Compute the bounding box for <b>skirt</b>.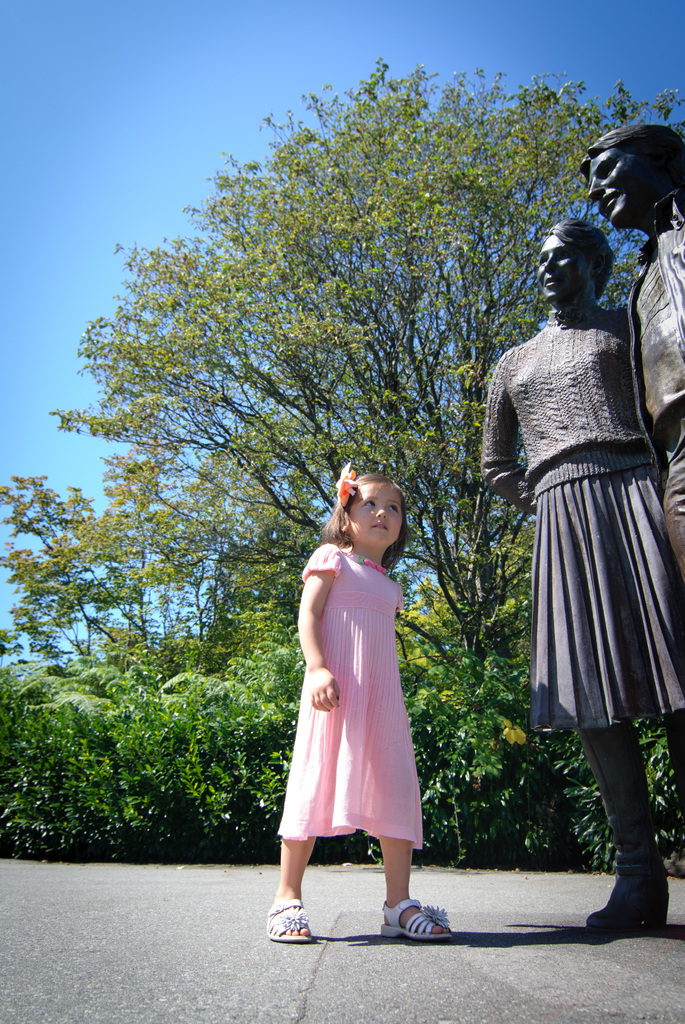
<region>527, 462, 684, 732</region>.
